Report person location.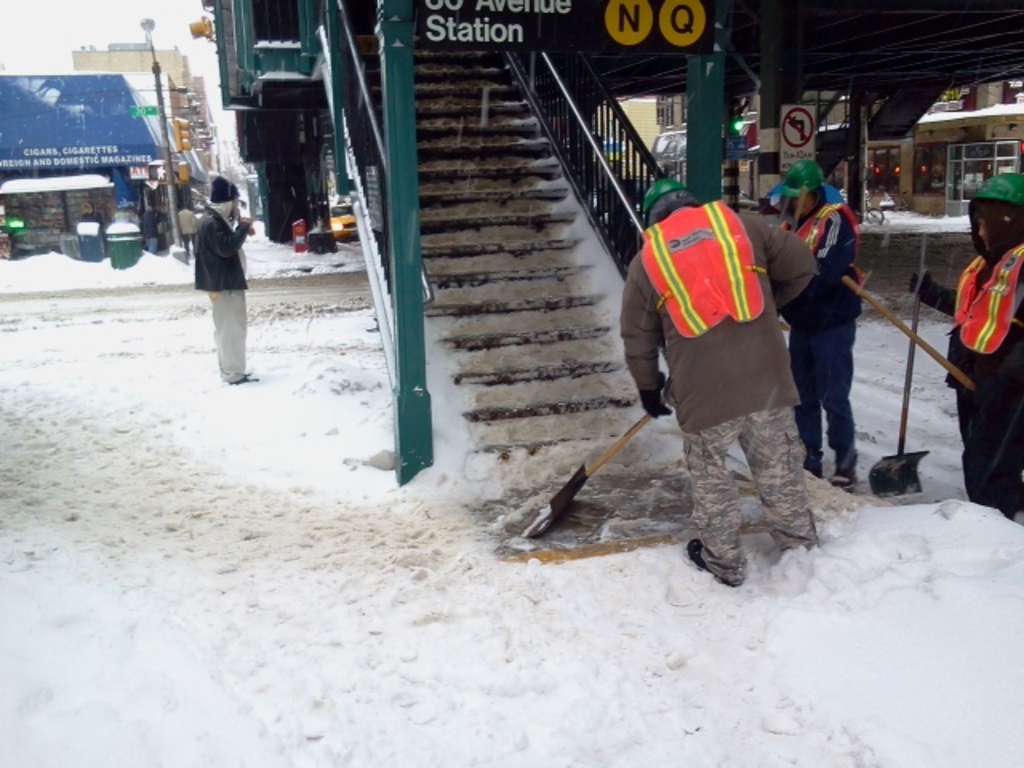
Report: 197, 173, 256, 386.
